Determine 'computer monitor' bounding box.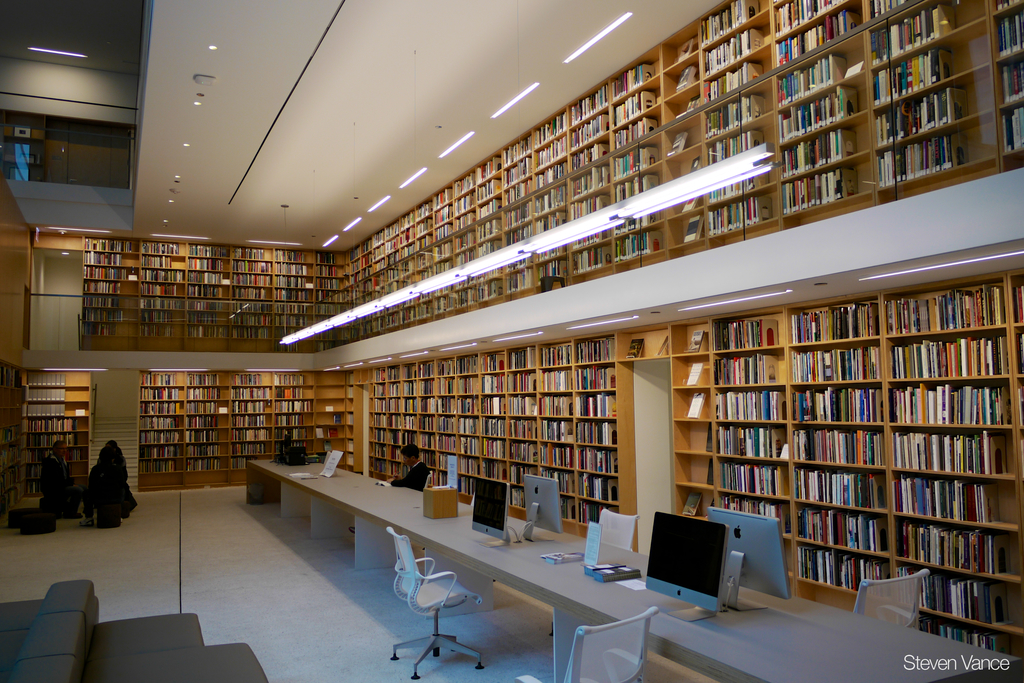
Determined: {"x1": 657, "y1": 525, "x2": 765, "y2": 600}.
